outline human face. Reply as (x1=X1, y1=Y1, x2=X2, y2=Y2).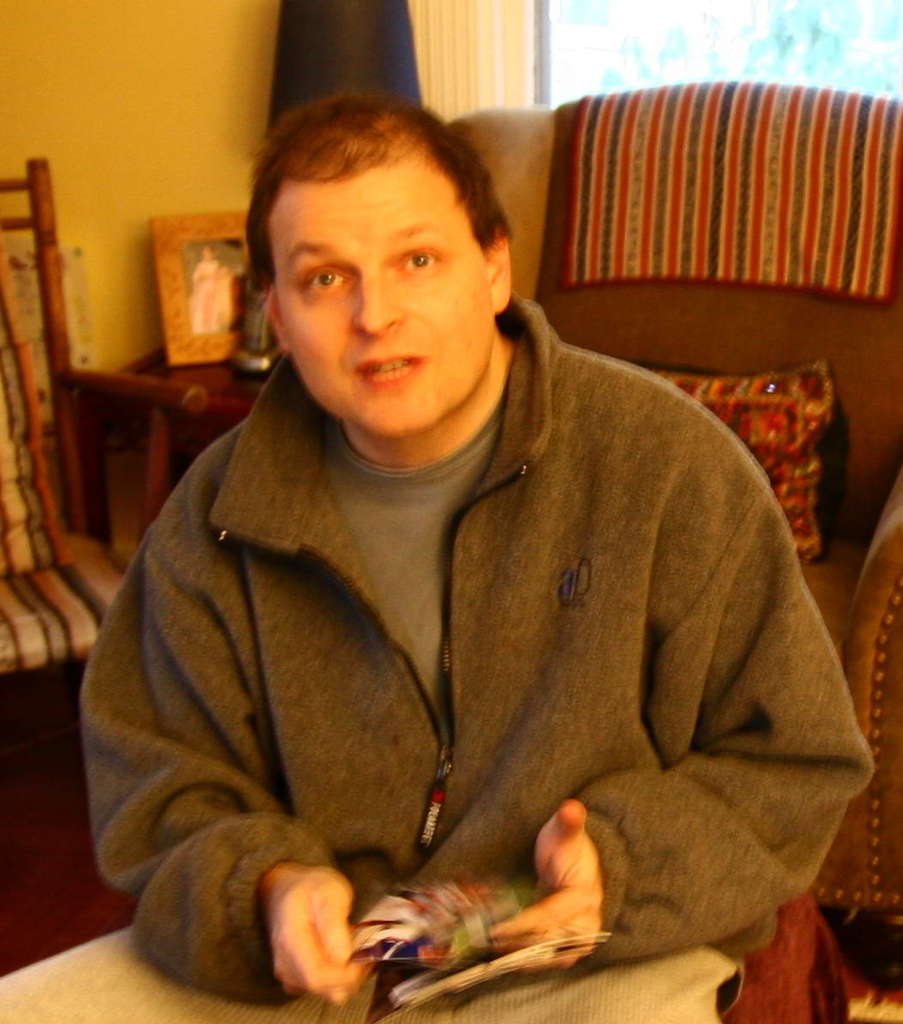
(x1=266, y1=160, x2=494, y2=436).
